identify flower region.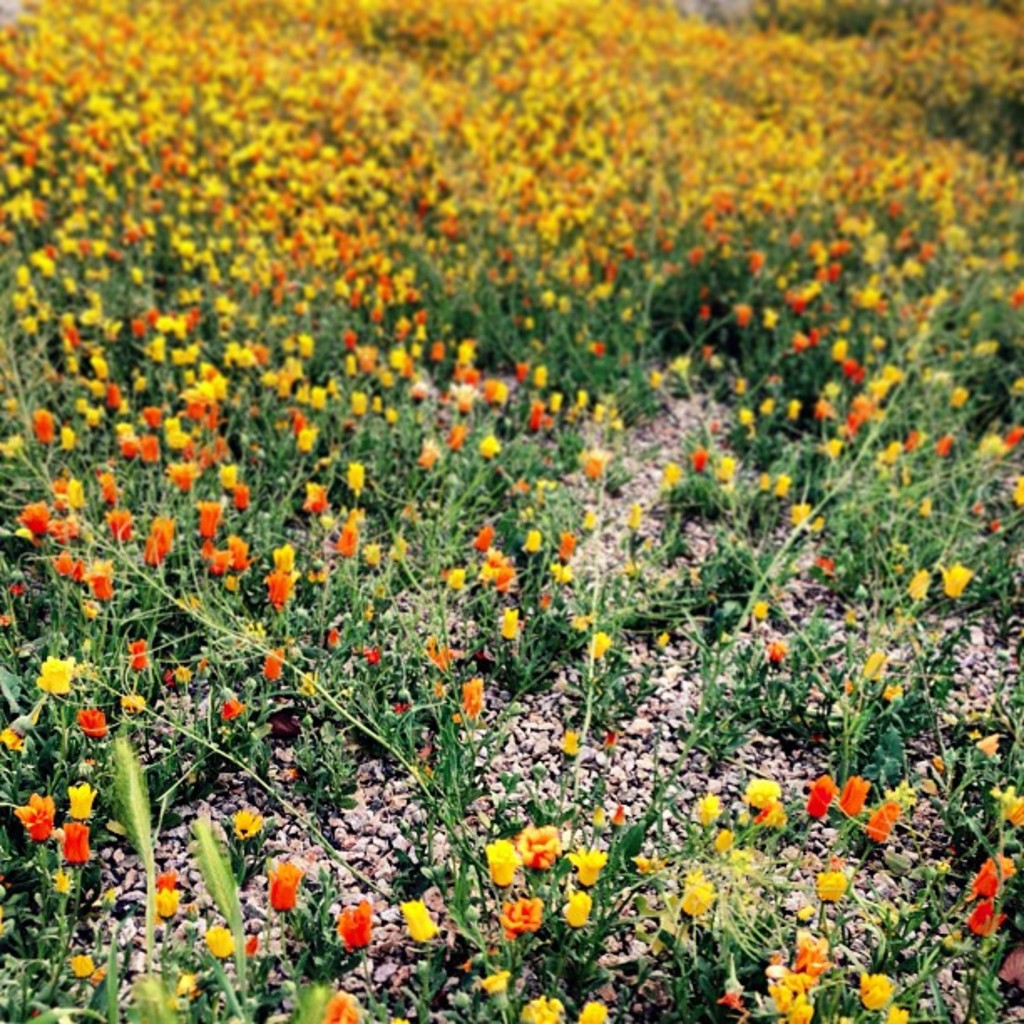
Region: [967, 857, 1017, 893].
